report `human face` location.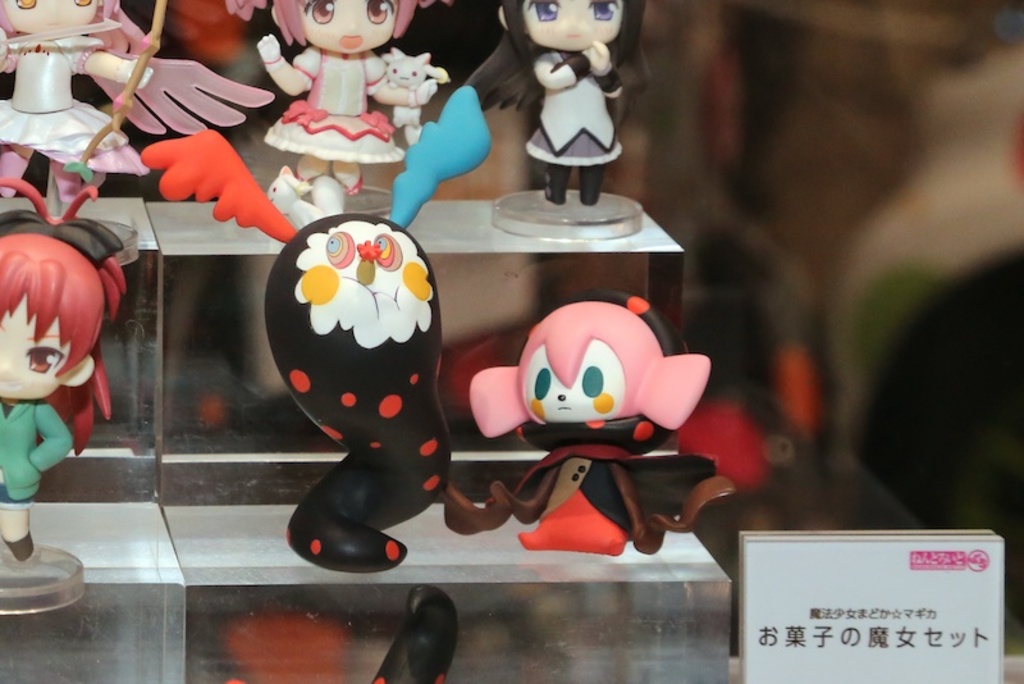
Report: pyautogui.locateOnScreen(520, 0, 623, 46).
